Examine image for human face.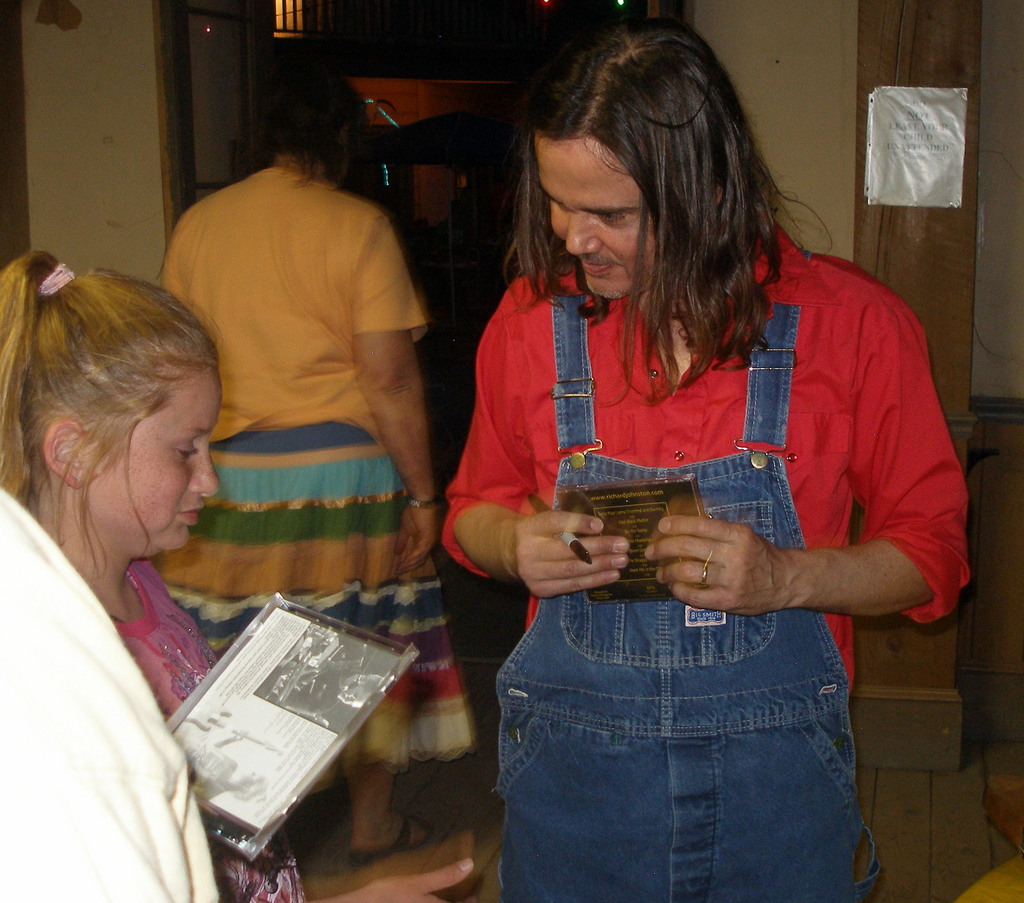
Examination result: bbox=(527, 138, 660, 291).
